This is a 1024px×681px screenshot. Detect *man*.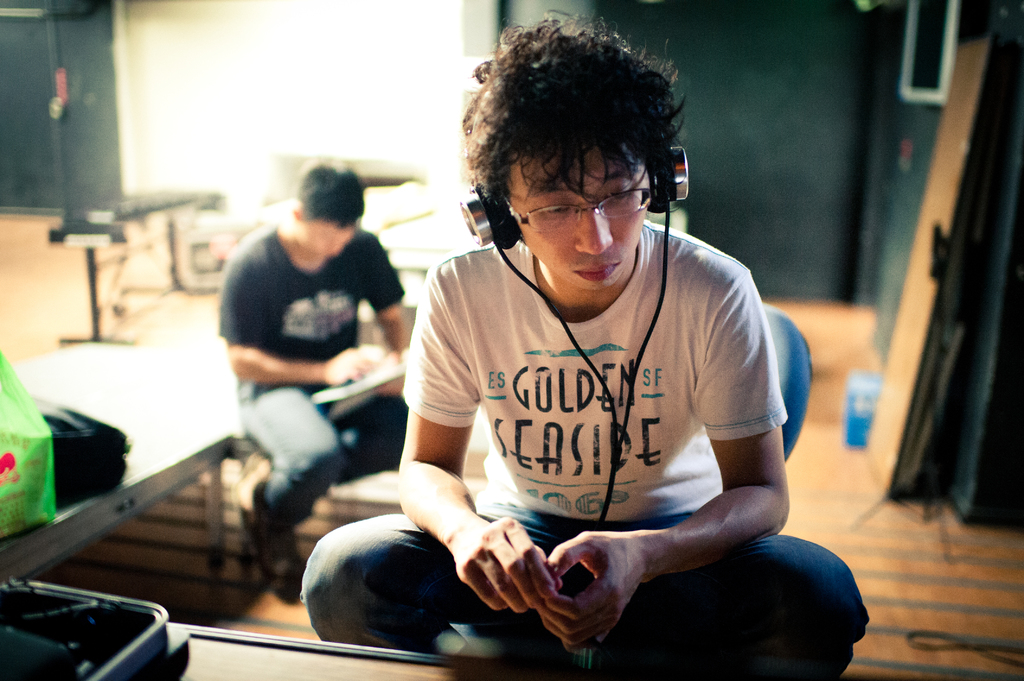
Rect(211, 156, 418, 589).
